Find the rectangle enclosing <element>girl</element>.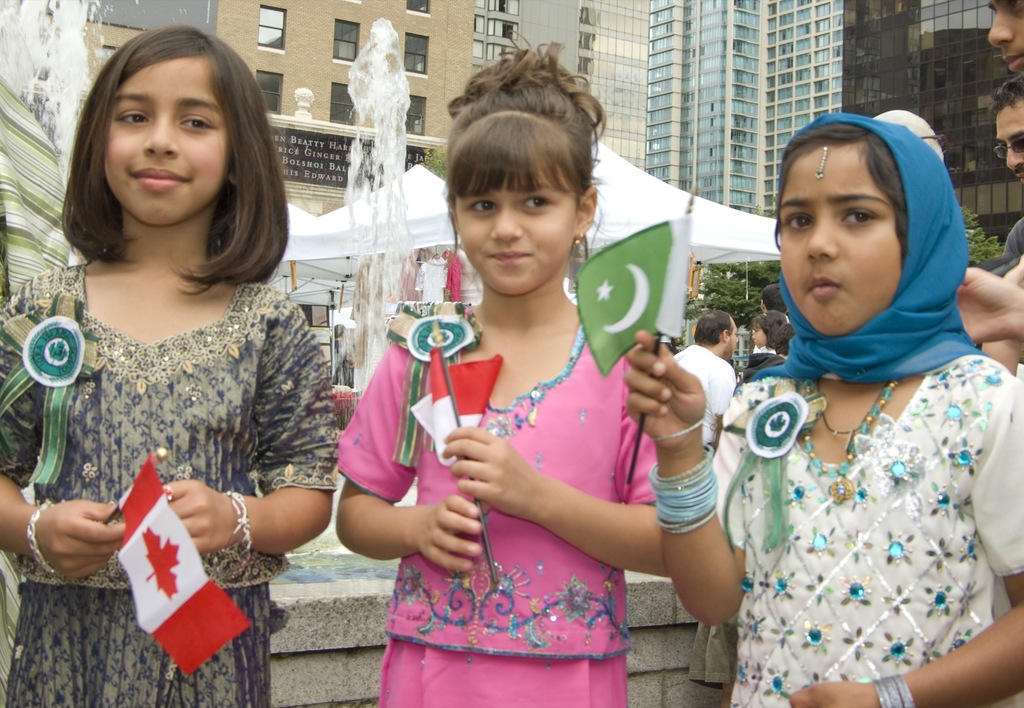
(x1=751, y1=312, x2=783, y2=353).
